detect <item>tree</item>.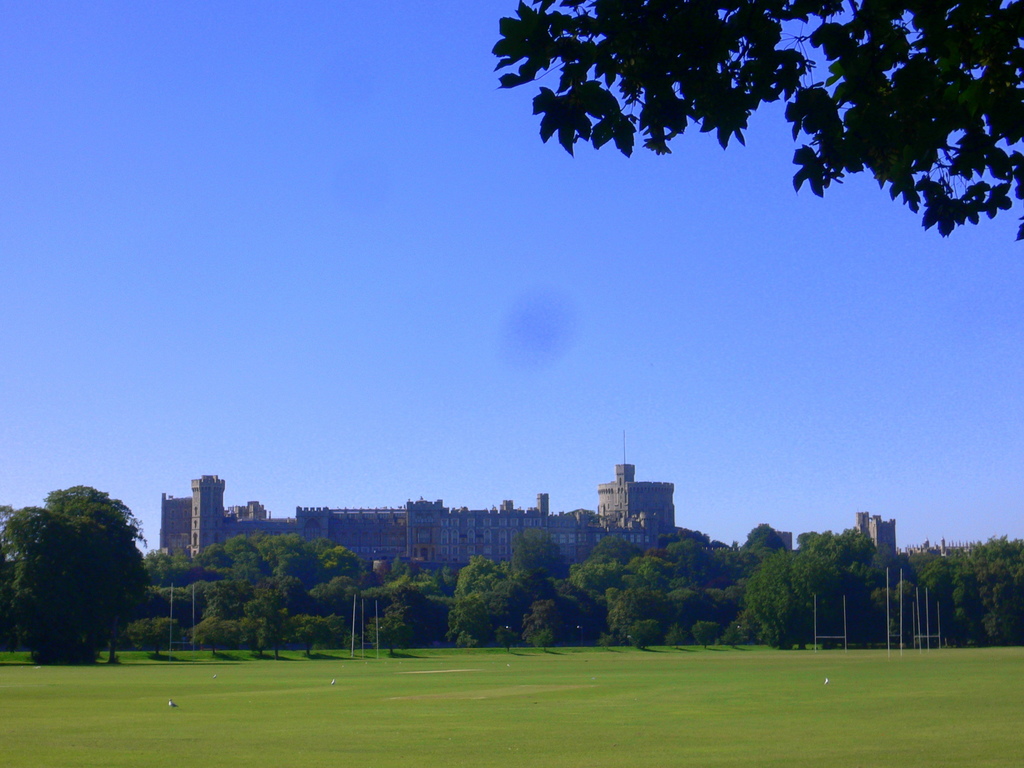
Detected at BBox(287, 613, 341, 657).
